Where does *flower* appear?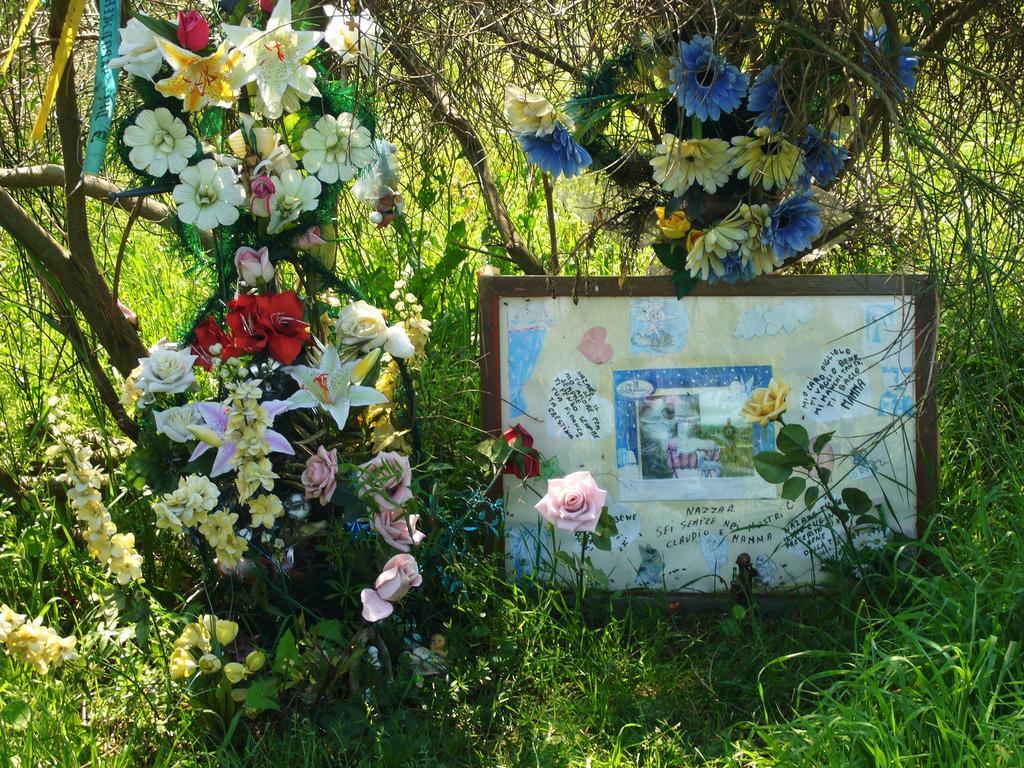
Appears at 650, 136, 731, 198.
